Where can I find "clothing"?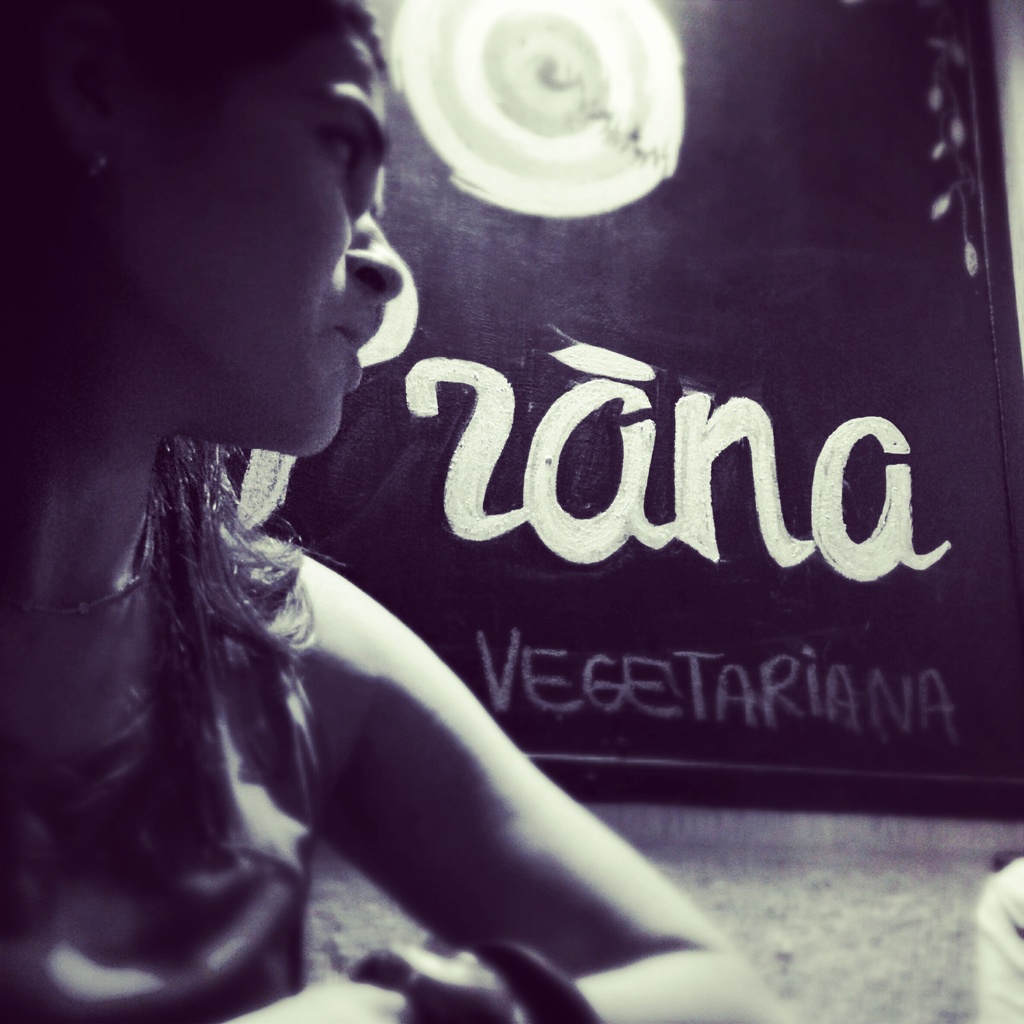
You can find it at Rect(0, 516, 342, 1023).
